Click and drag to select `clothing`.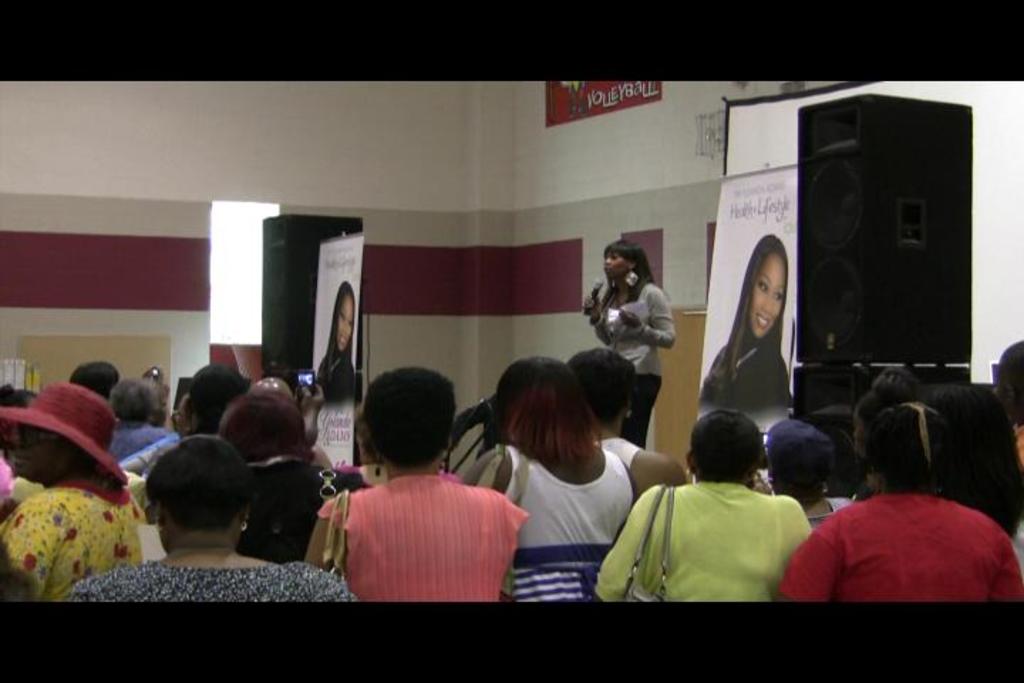
Selection: <box>0,376,128,494</box>.
